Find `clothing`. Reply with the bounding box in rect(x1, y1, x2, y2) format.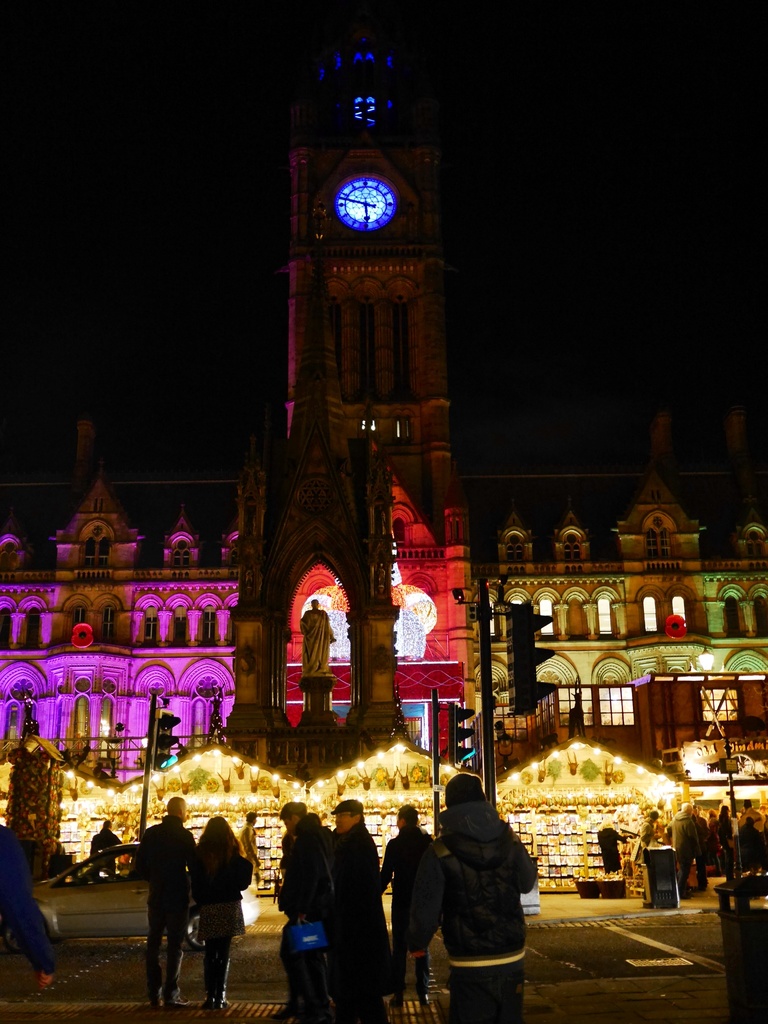
rect(371, 828, 445, 1001).
